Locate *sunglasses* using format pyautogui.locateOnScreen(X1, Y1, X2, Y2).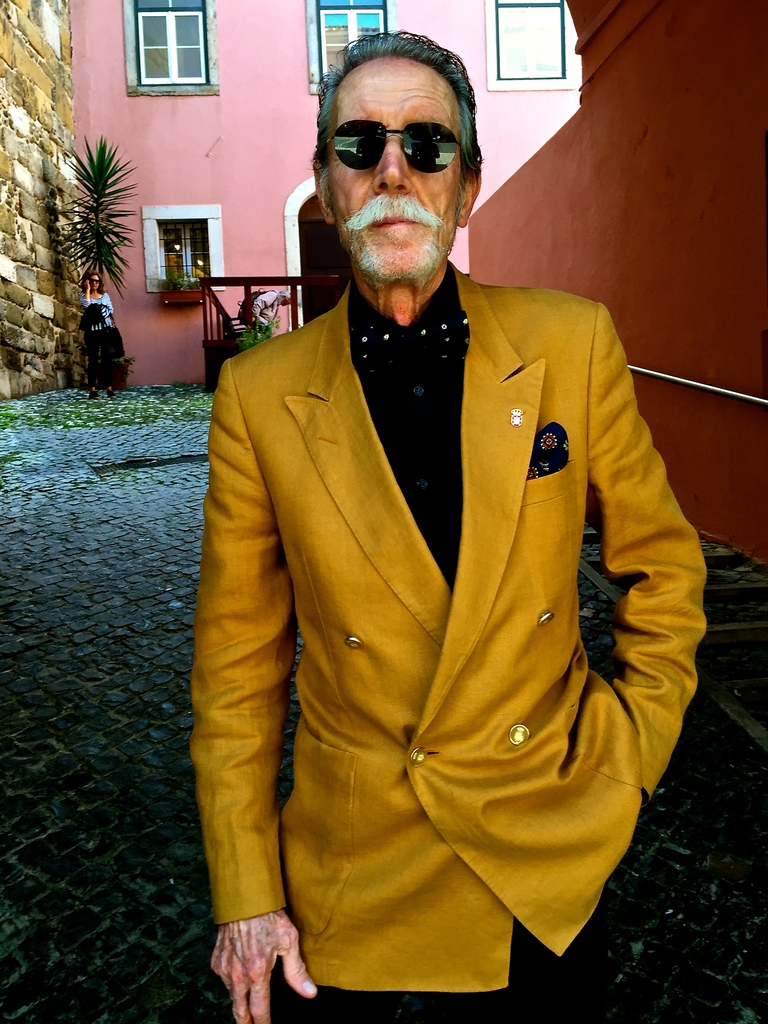
pyautogui.locateOnScreen(321, 121, 463, 175).
